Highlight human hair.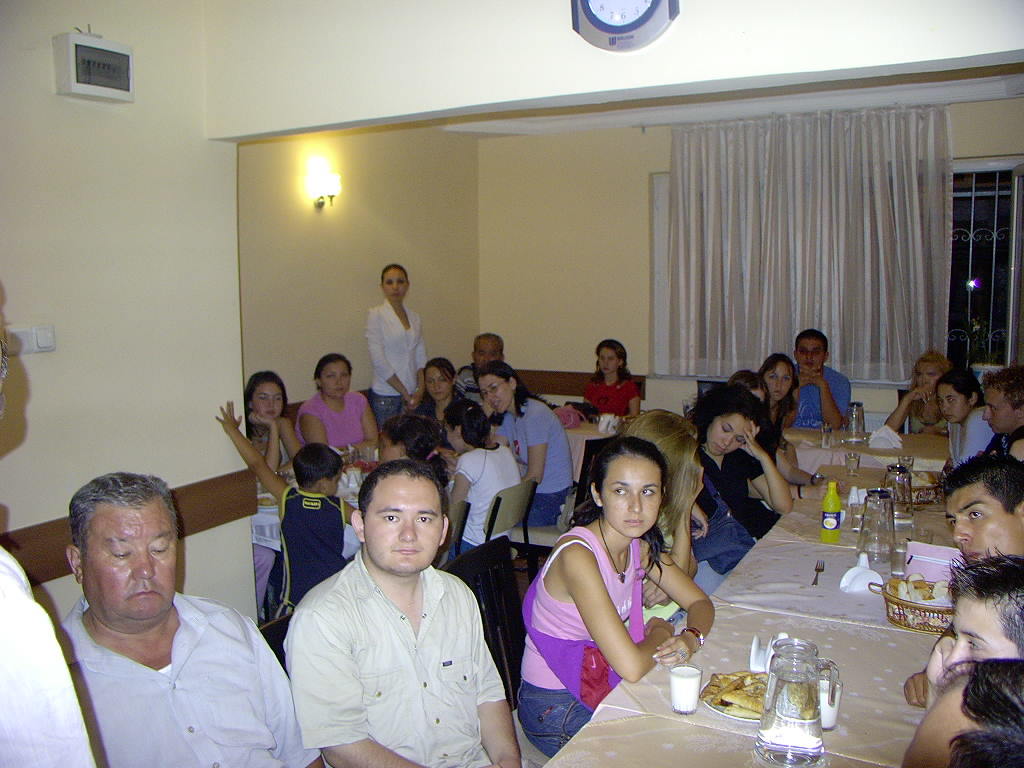
Highlighted region: <region>442, 399, 491, 449</region>.
